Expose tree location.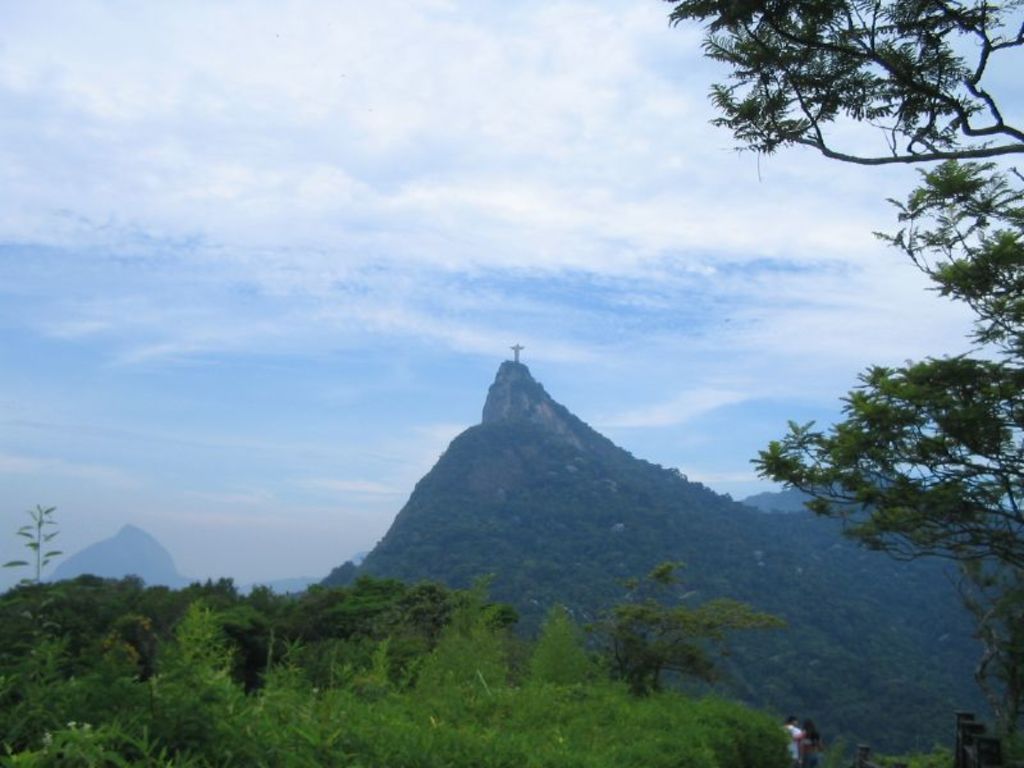
Exposed at bbox=(672, 3, 1023, 161).
